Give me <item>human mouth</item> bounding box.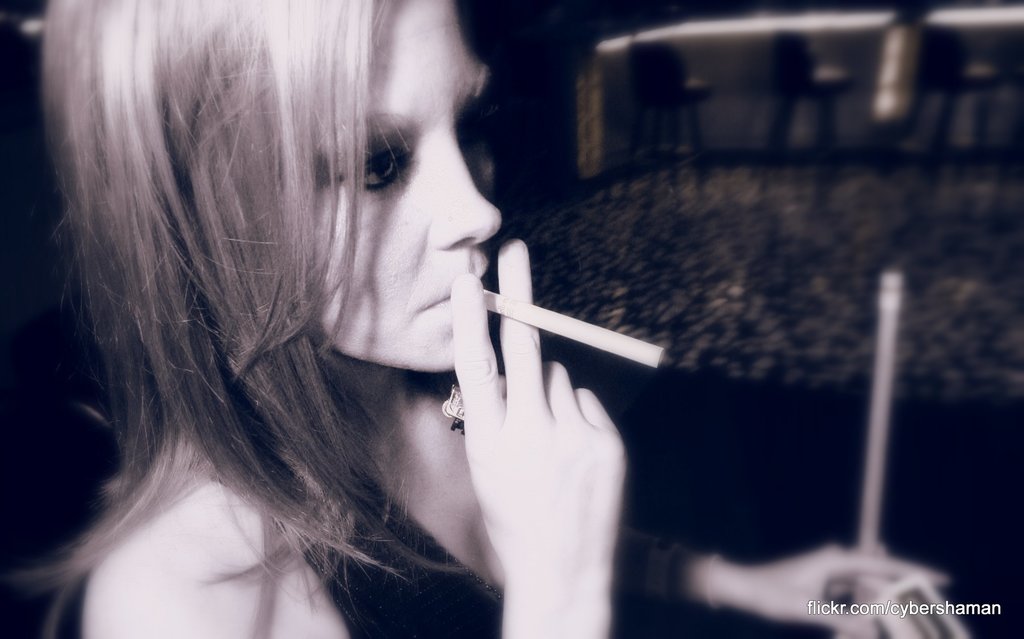
419 266 494 322.
